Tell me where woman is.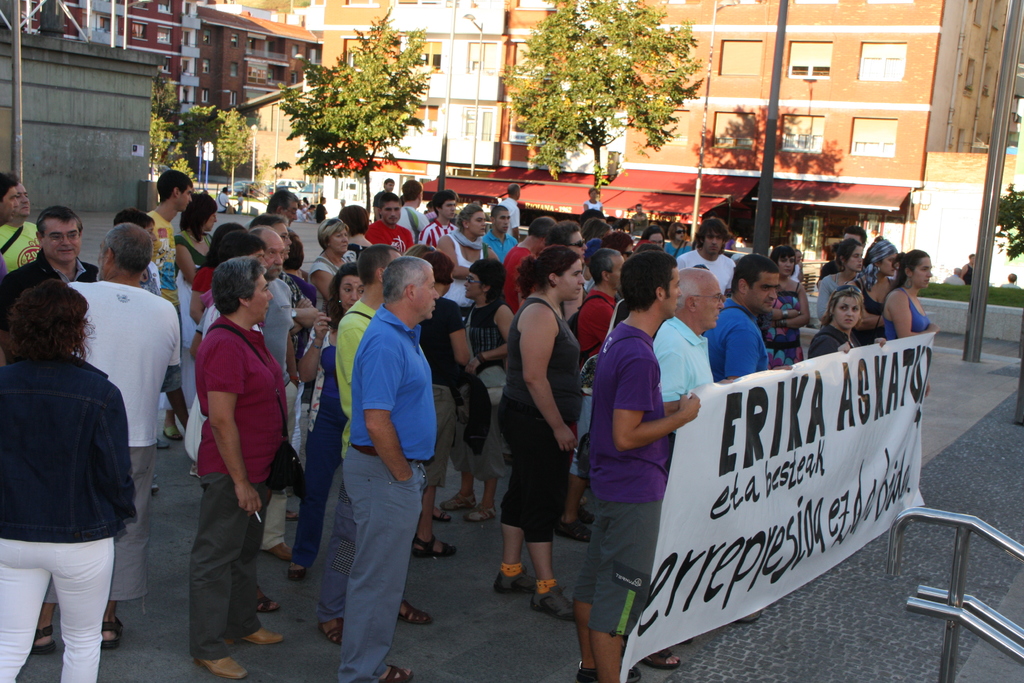
woman is at rect(308, 212, 359, 307).
